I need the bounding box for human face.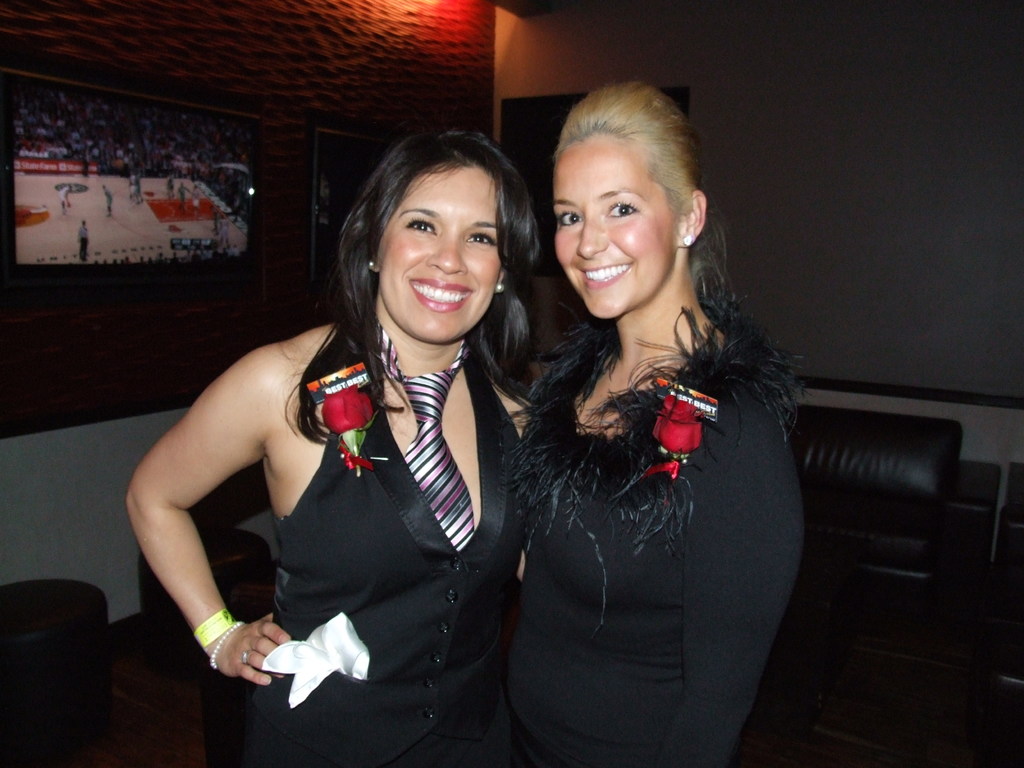
Here it is: [378, 164, 495, 341].
